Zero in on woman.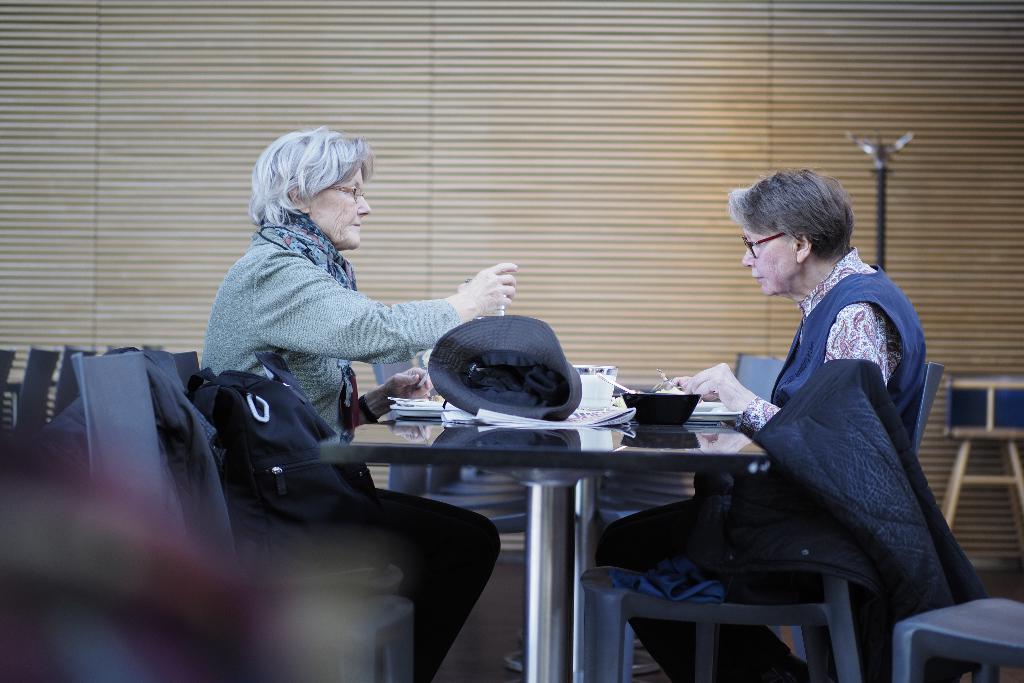
Zeroed in: detection(688, 151, 941, 671).
